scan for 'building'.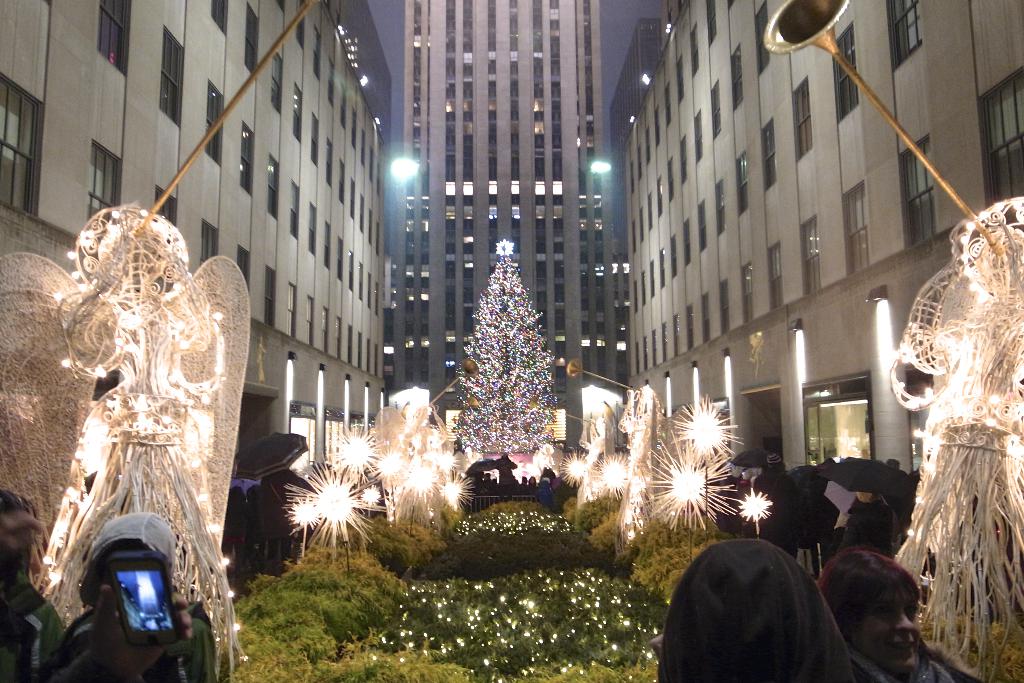
Scan result: 0/0/387/472.
